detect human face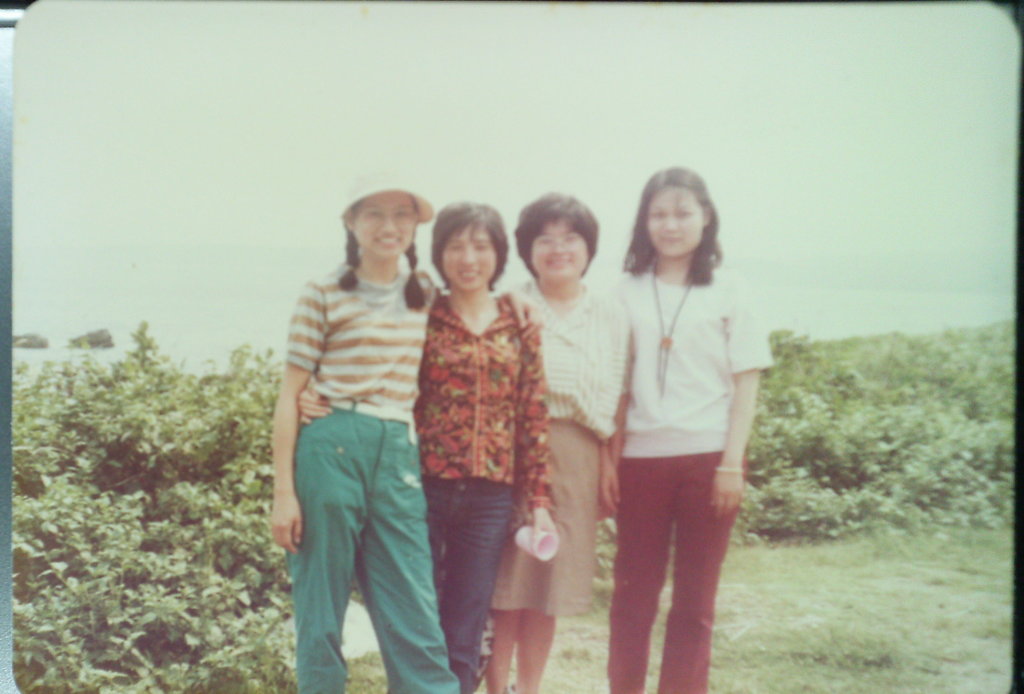
438:217:511:295
